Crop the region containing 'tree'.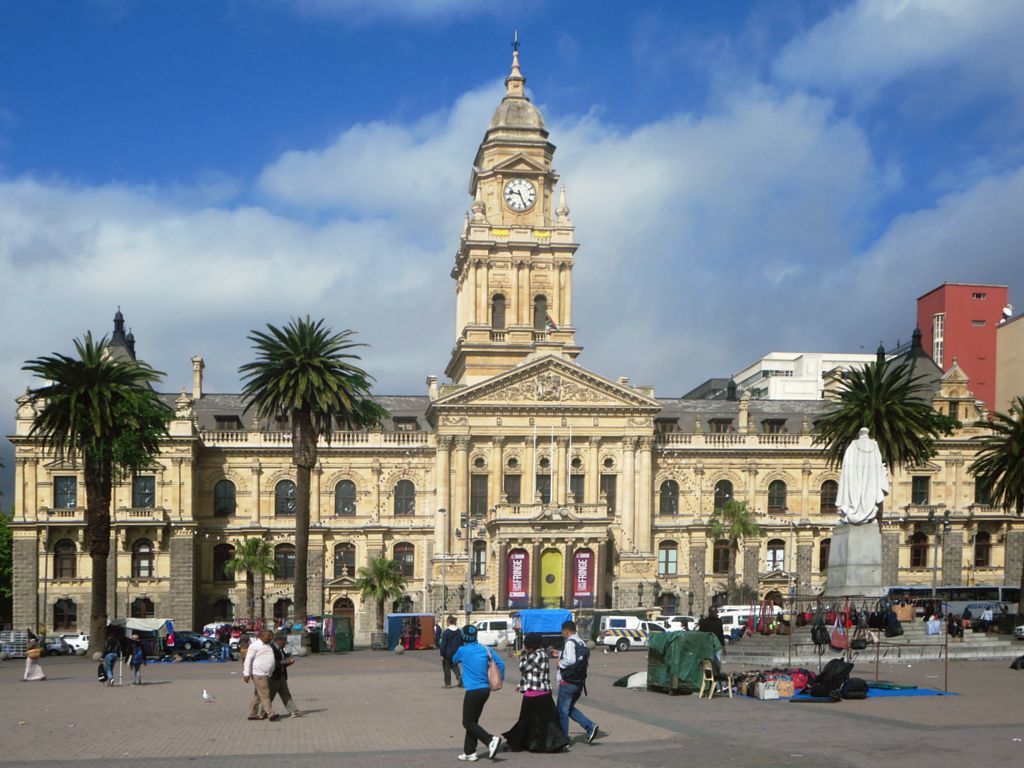
Crop region: pyautogui.locateOnScreen(227, 535, 274, 622).
